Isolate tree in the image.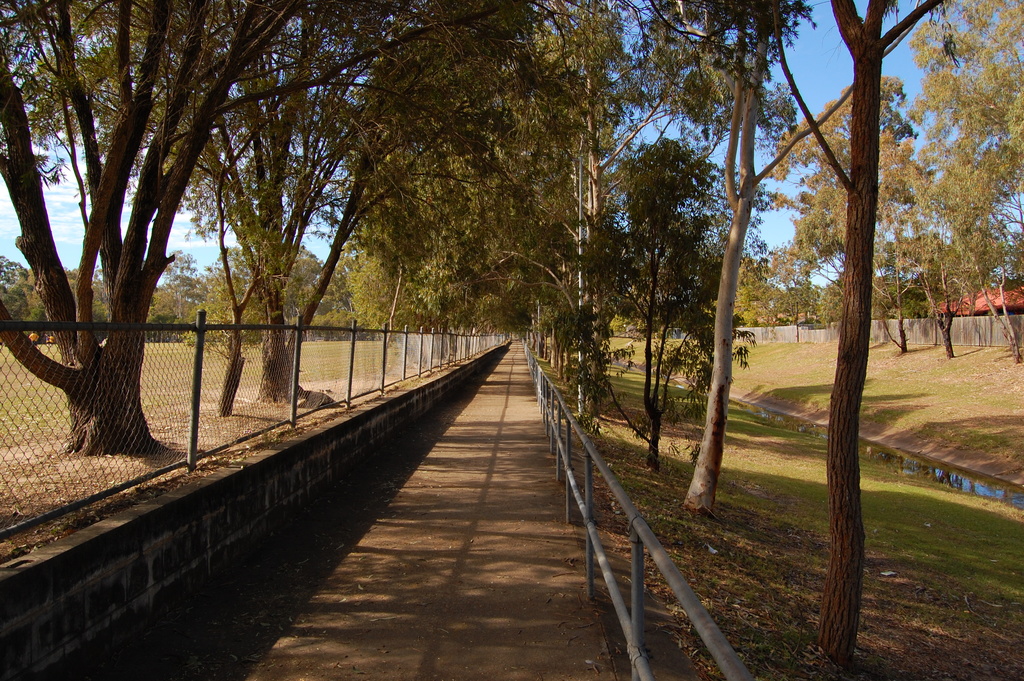
Isolated region: (0, 0, 817, 456).
